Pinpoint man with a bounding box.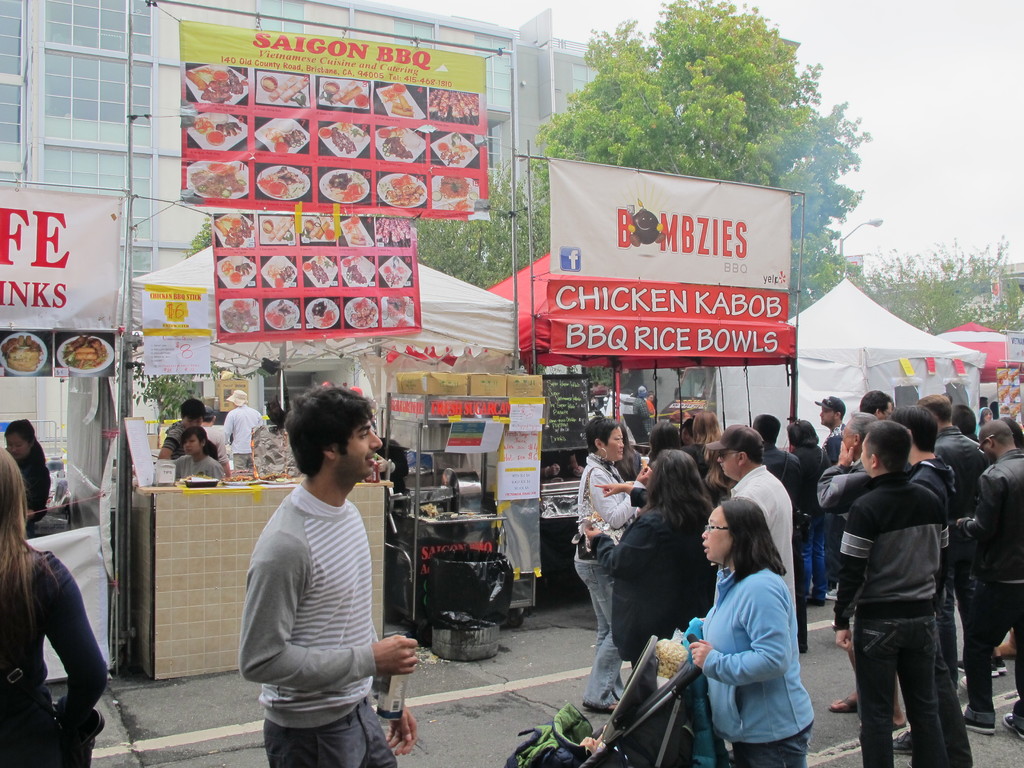
box(202, 406, 231, 454).
